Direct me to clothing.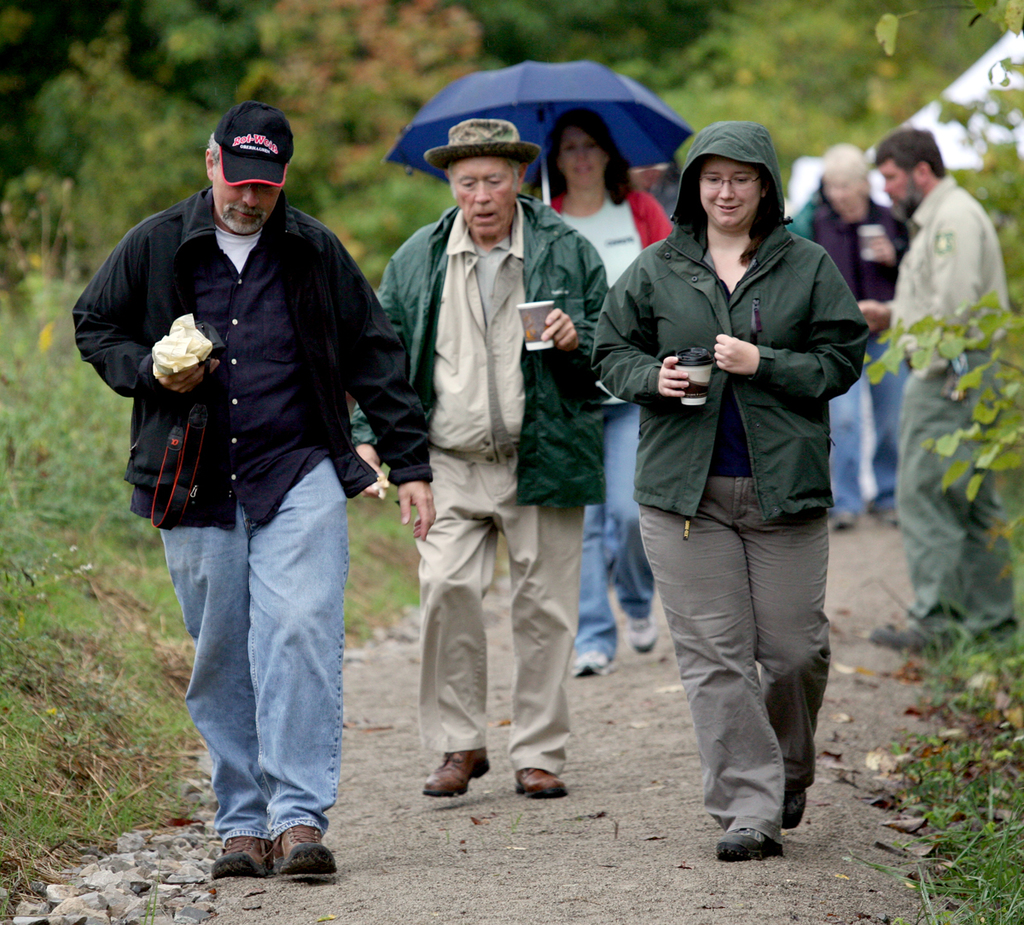
Direction: Rect(891, 172, 1023, 644).
